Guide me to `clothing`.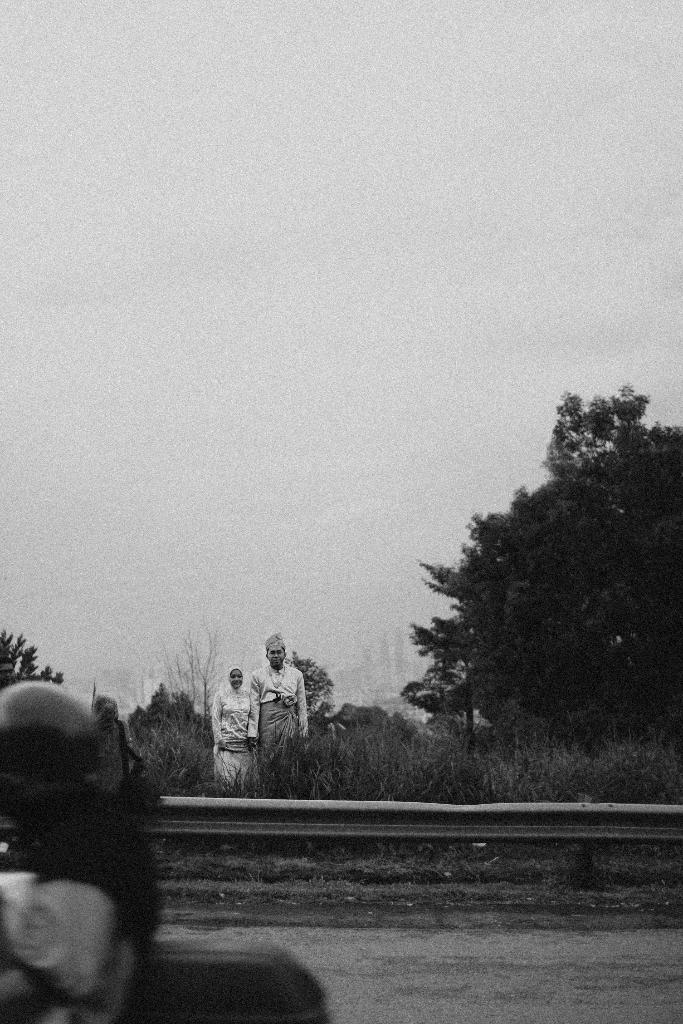
Guidance: region(245, 661, 308, 765).
